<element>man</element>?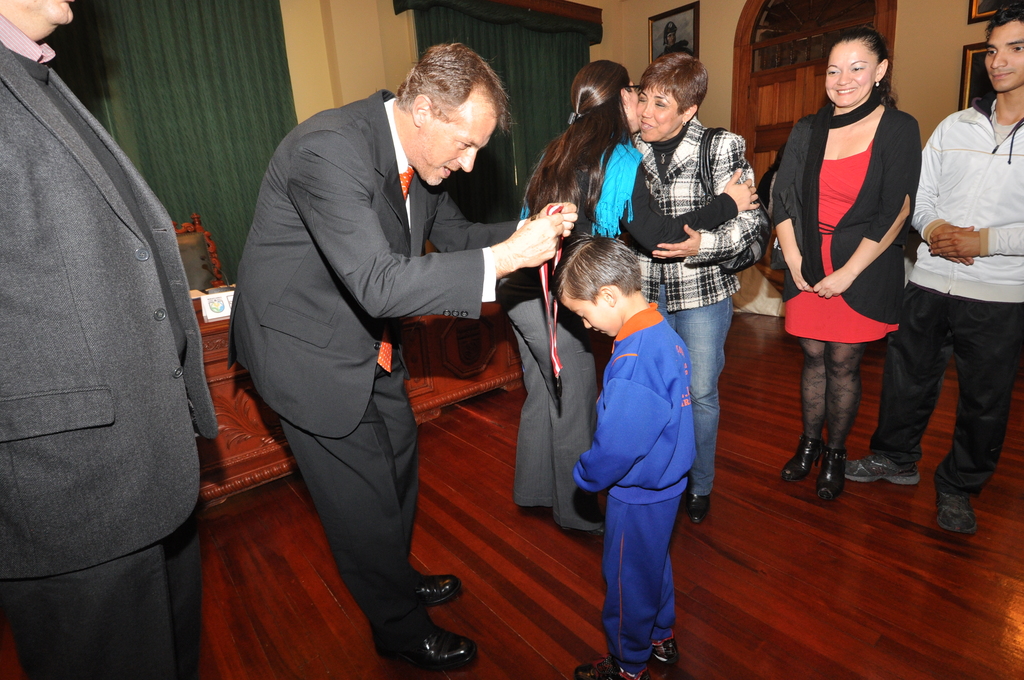
(left=0, top=0, right=216, bottom=679)
